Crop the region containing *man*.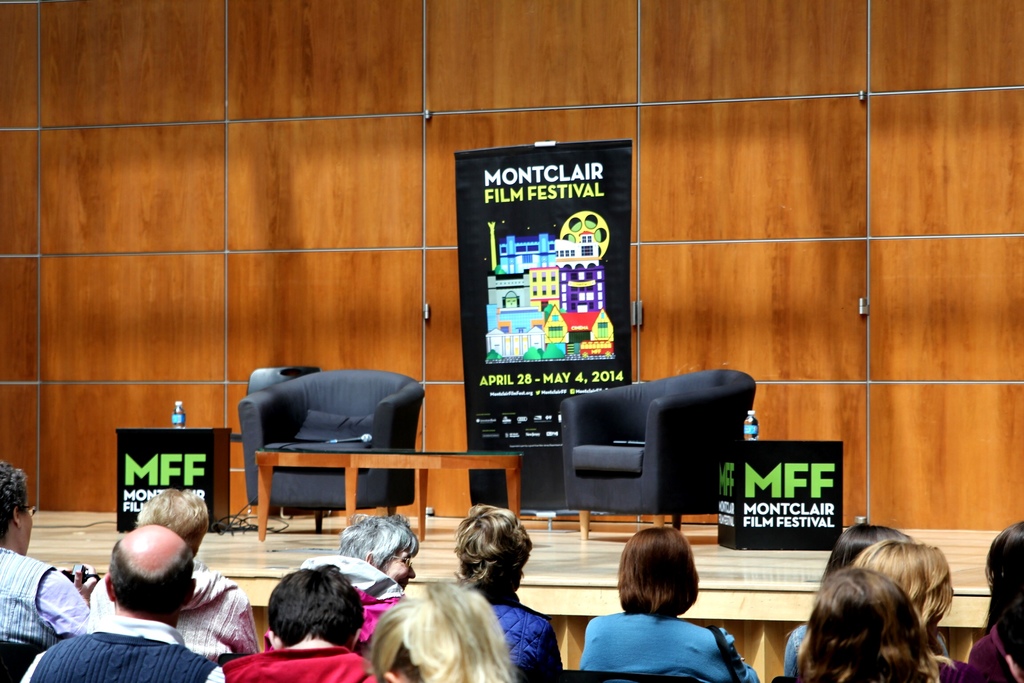
Crop region: <region>19, 525, 224, 682</region>.
